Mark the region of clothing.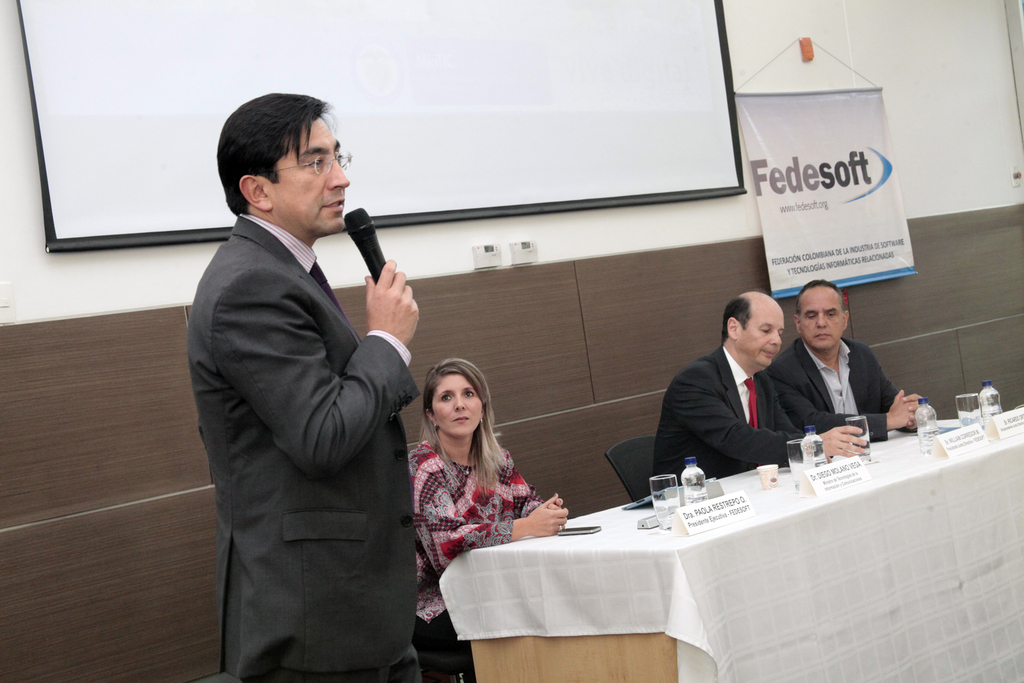
Region: l=760, t=333, r=906, b=454.
